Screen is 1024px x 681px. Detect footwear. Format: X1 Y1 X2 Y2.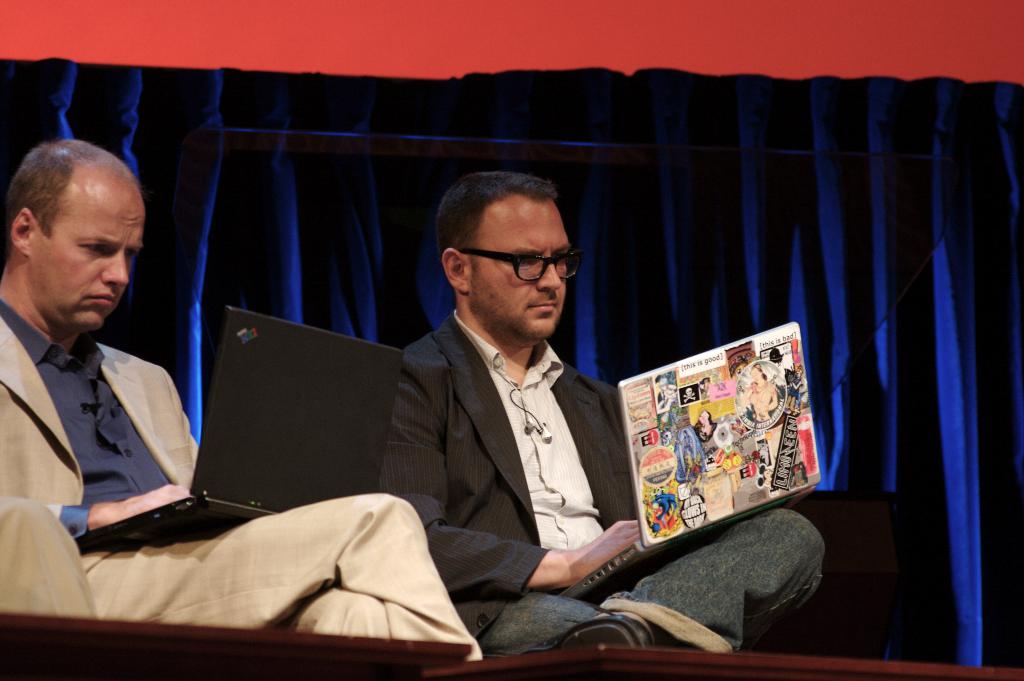
549 612 648 646.
